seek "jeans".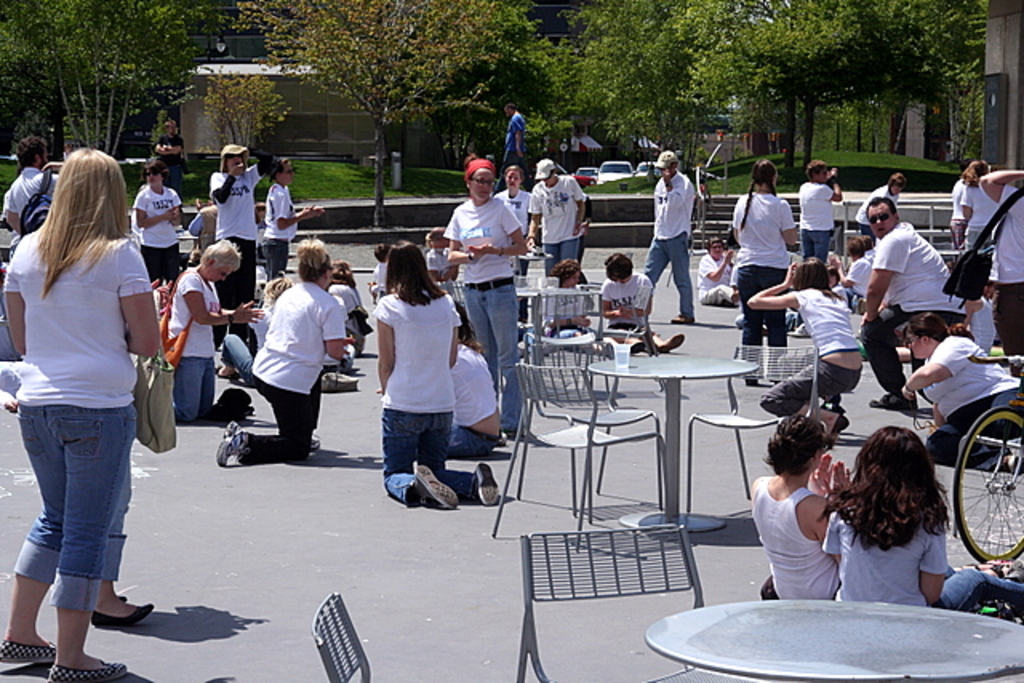
pyautogui.locateOnScreen(858, 299, 923, 389).
